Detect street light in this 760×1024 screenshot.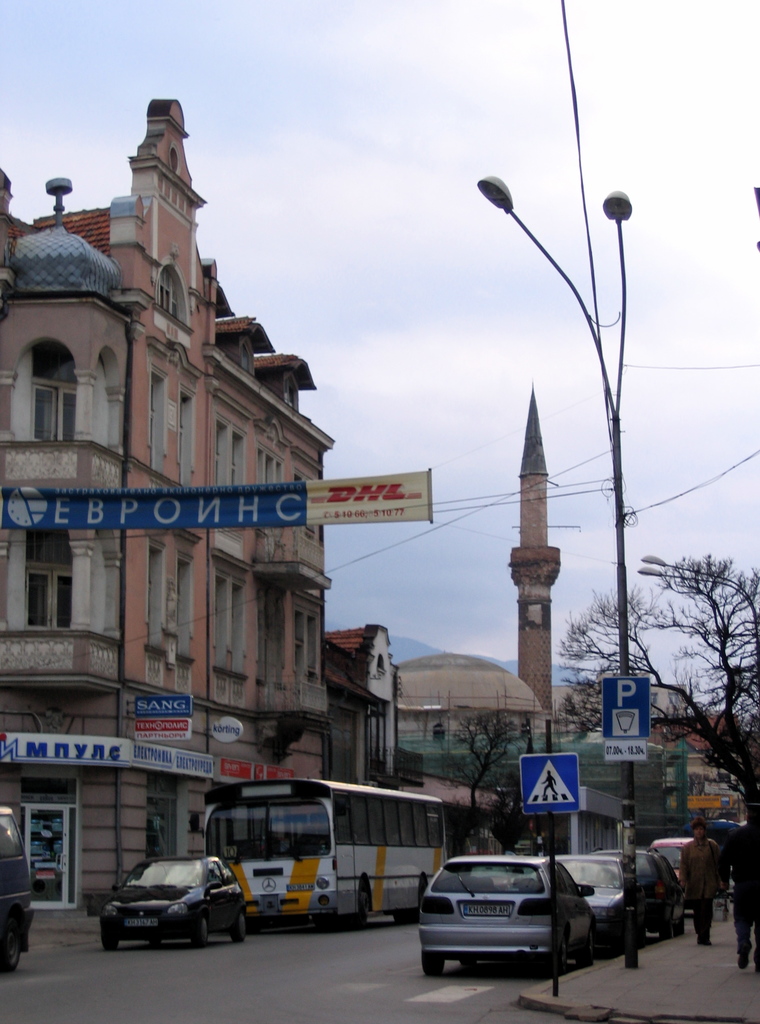
Detection: Rect(638, 548, 759, 693).
